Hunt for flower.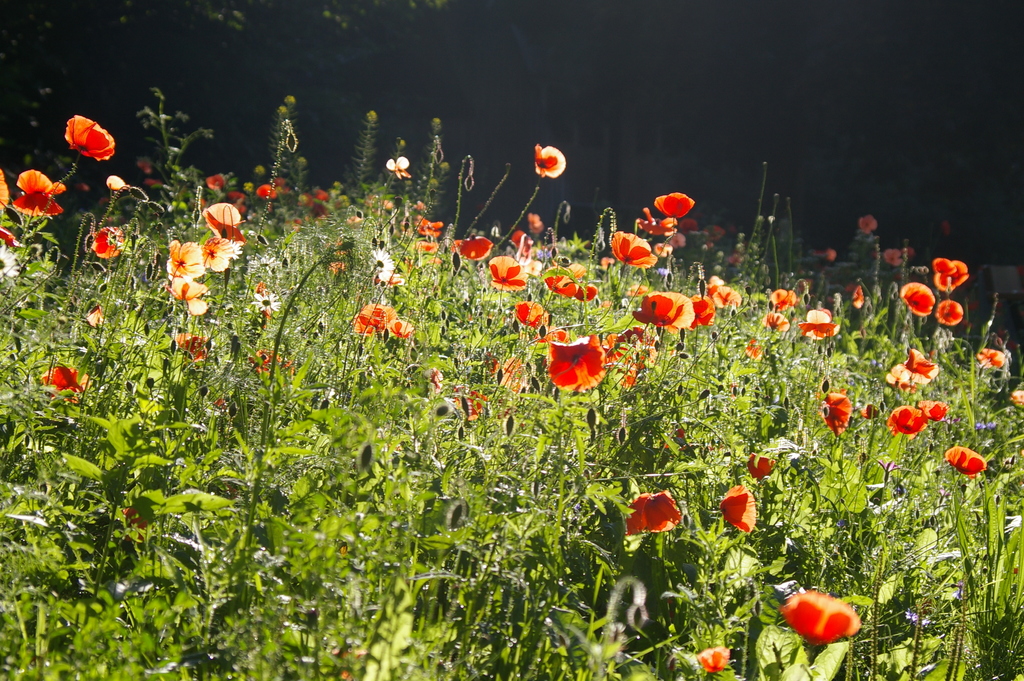
Hunted down at locate(248, 346, 302, 379).
